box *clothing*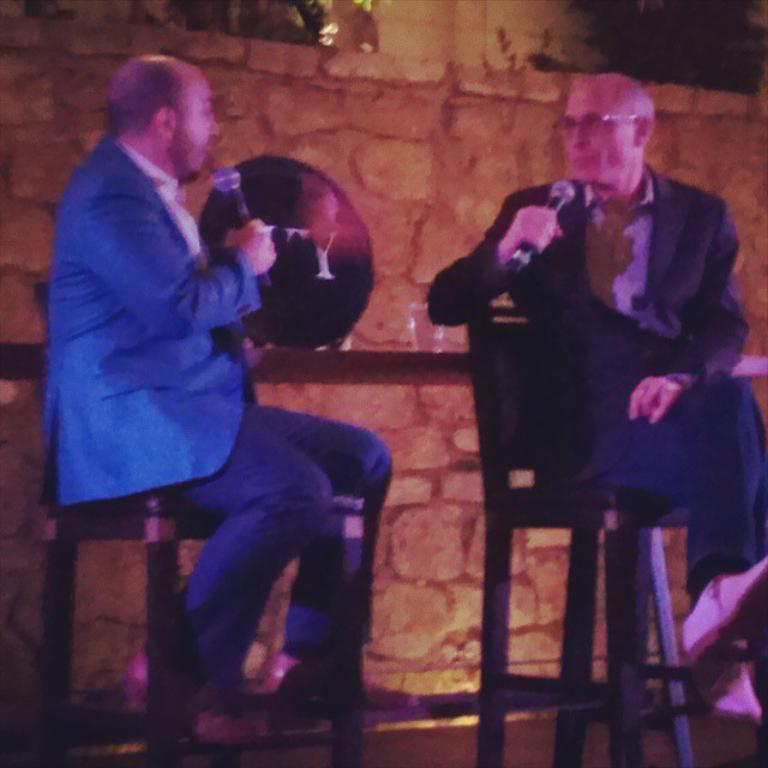
Rect(40, 125, 395, 677)
